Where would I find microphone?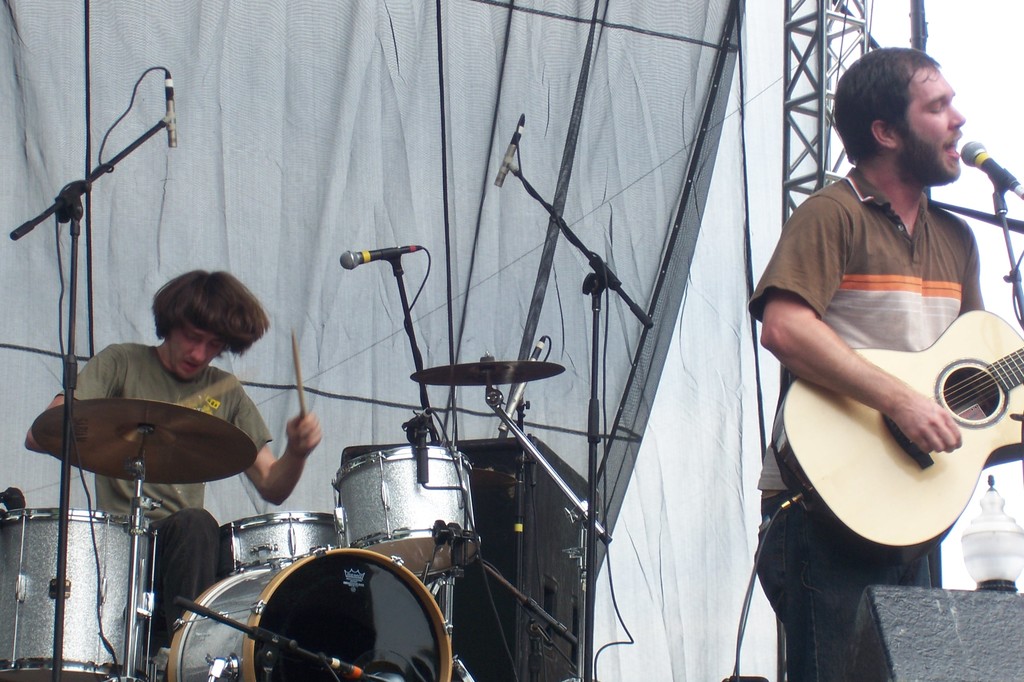
At x1=341 y1=247 x2=423 y2=270.
